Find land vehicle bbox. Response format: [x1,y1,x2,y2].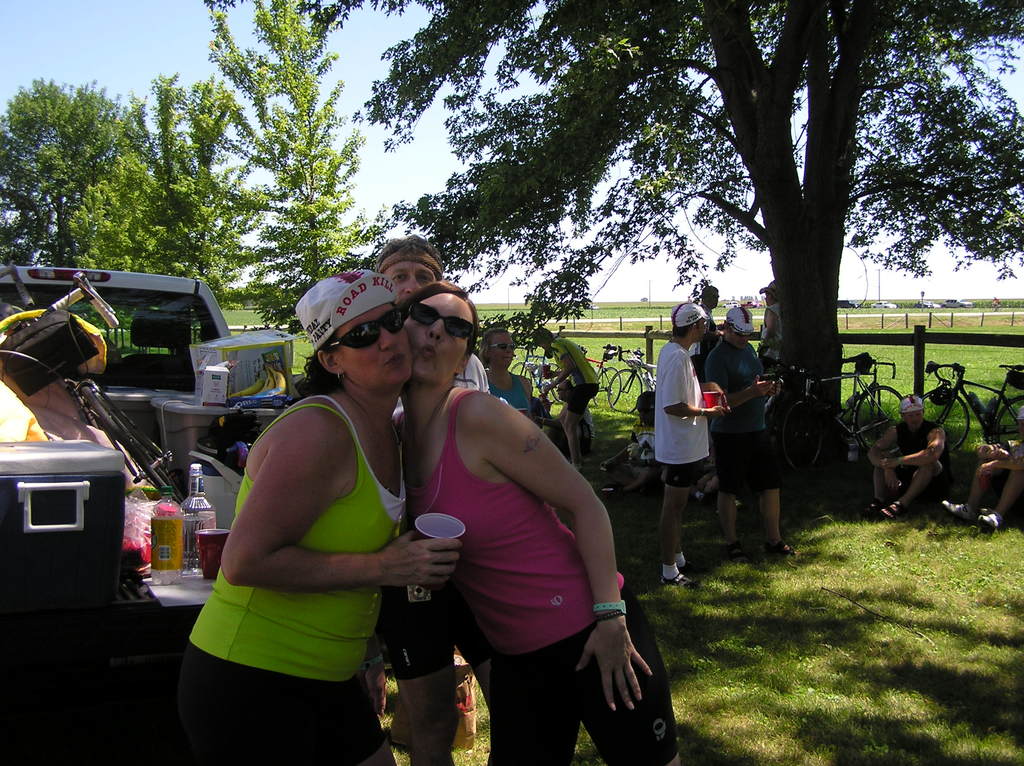
[830,356,901,427].
